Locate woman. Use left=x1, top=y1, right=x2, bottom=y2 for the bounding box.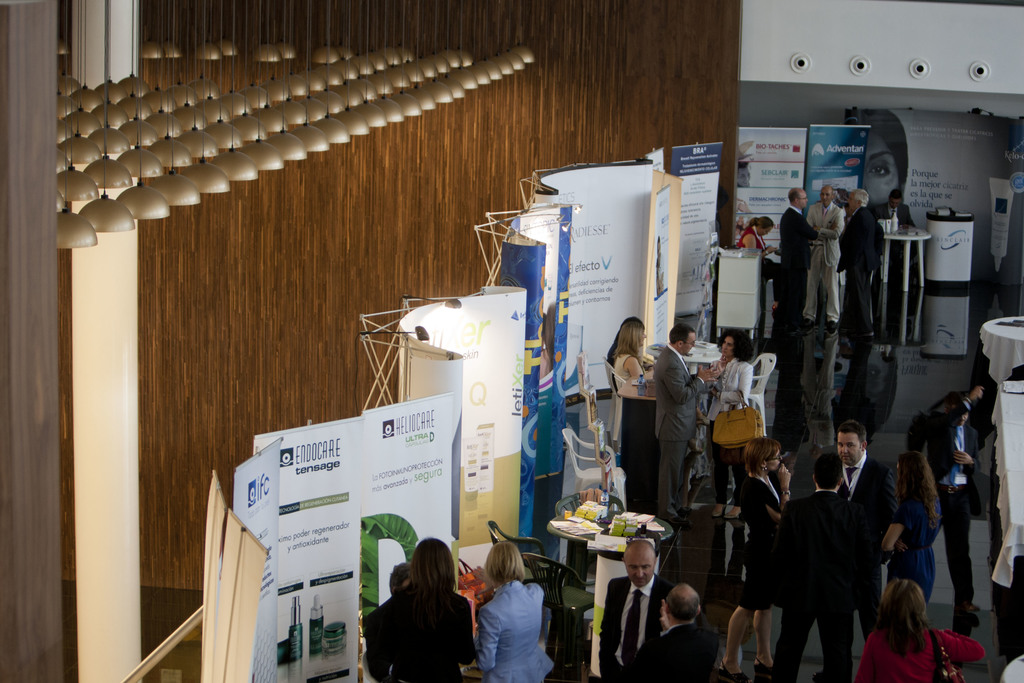
left=714, top=430, right=793, bottom=682.
